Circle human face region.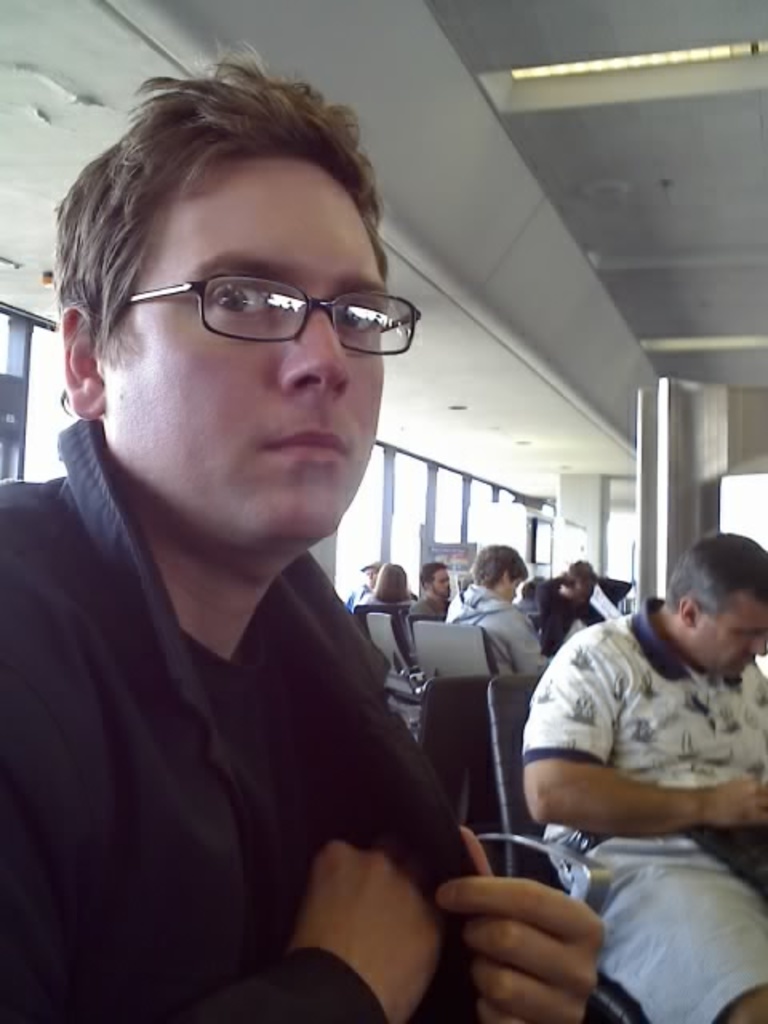
Region: l=98, t=154, r=392, b=544.
